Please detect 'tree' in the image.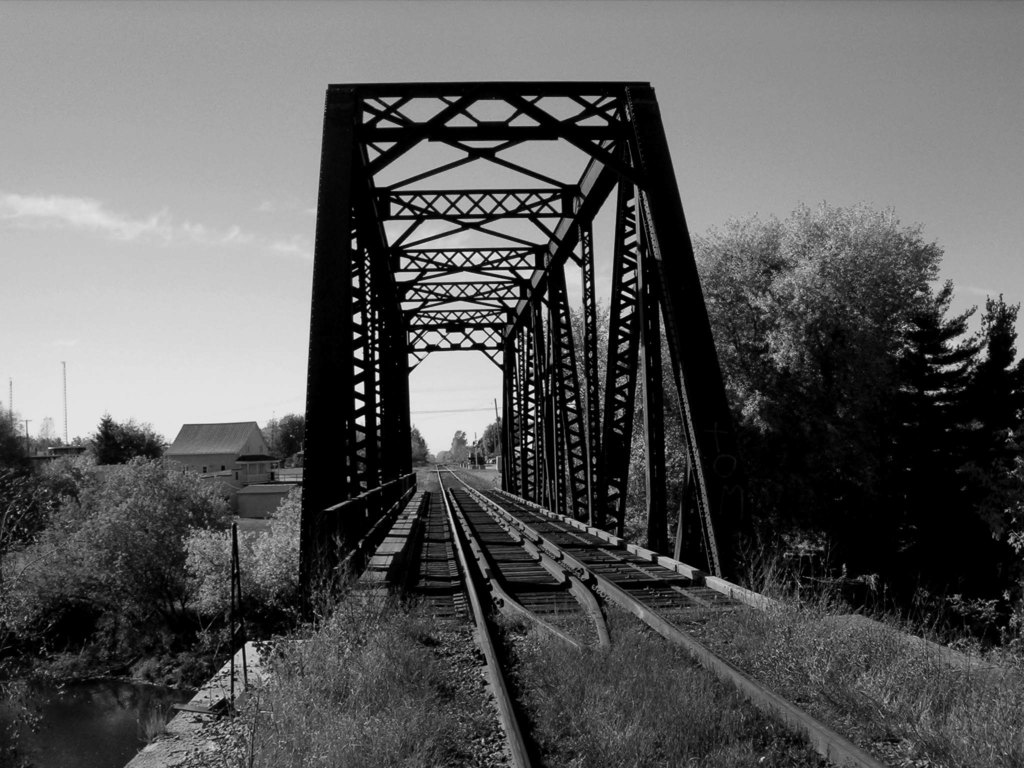
(x1=691, y1=202, x2=943, y2=419).
